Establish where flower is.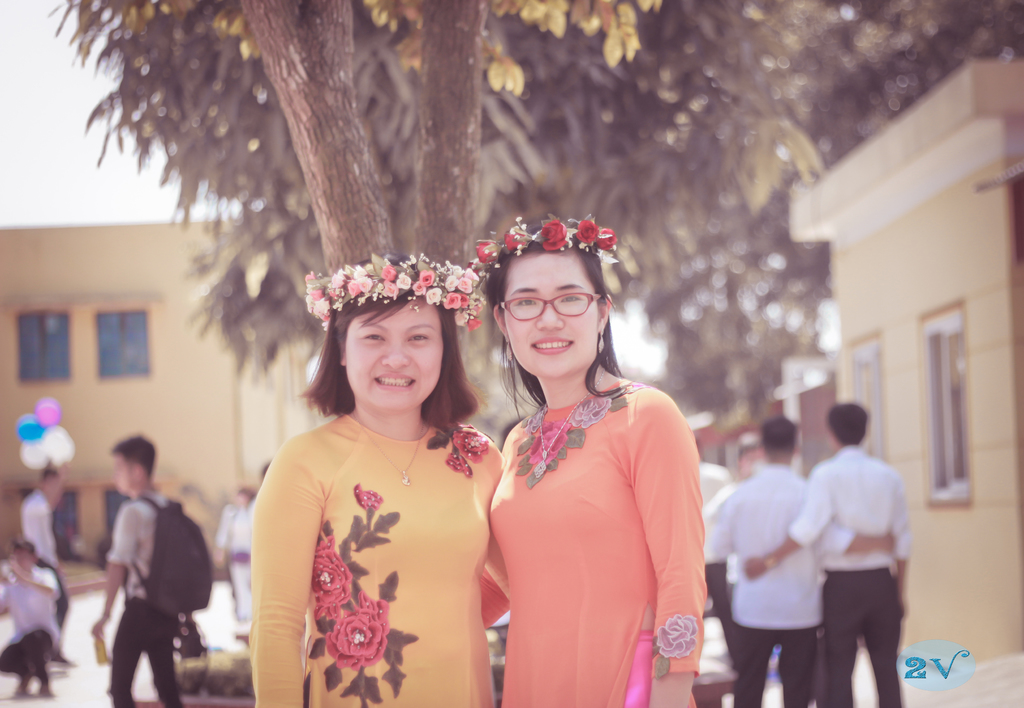
Established at x1=504 y1=223 x2=533 y2=252.
